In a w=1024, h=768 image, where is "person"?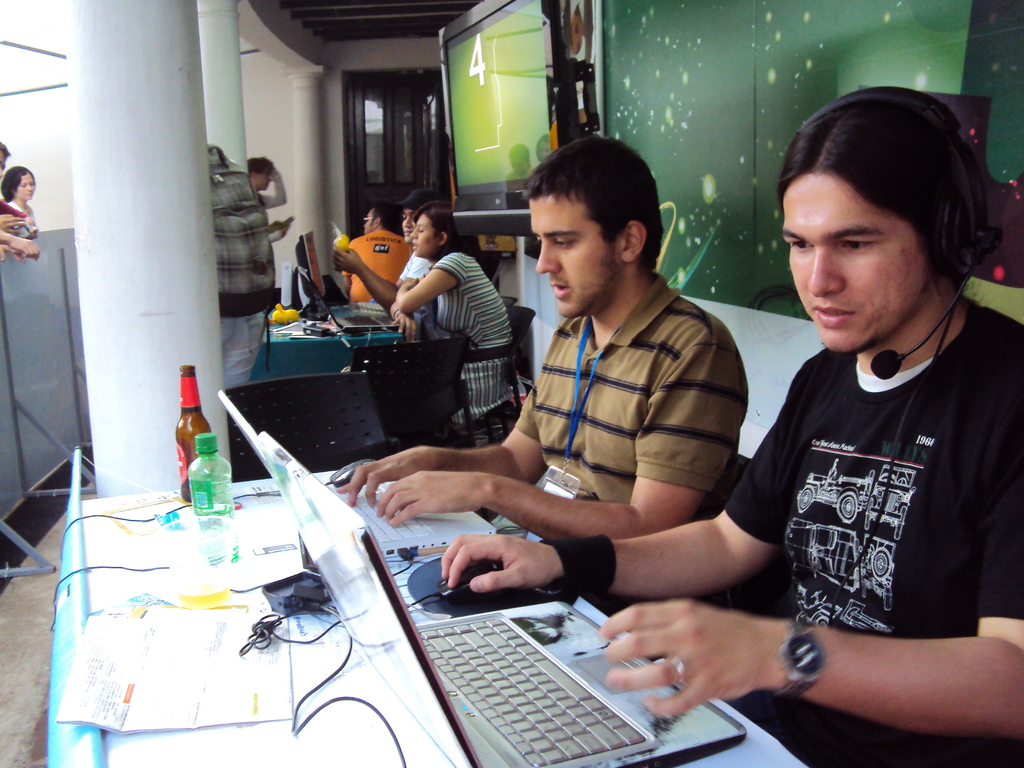
l=211, t=137, r=273, b=387.
